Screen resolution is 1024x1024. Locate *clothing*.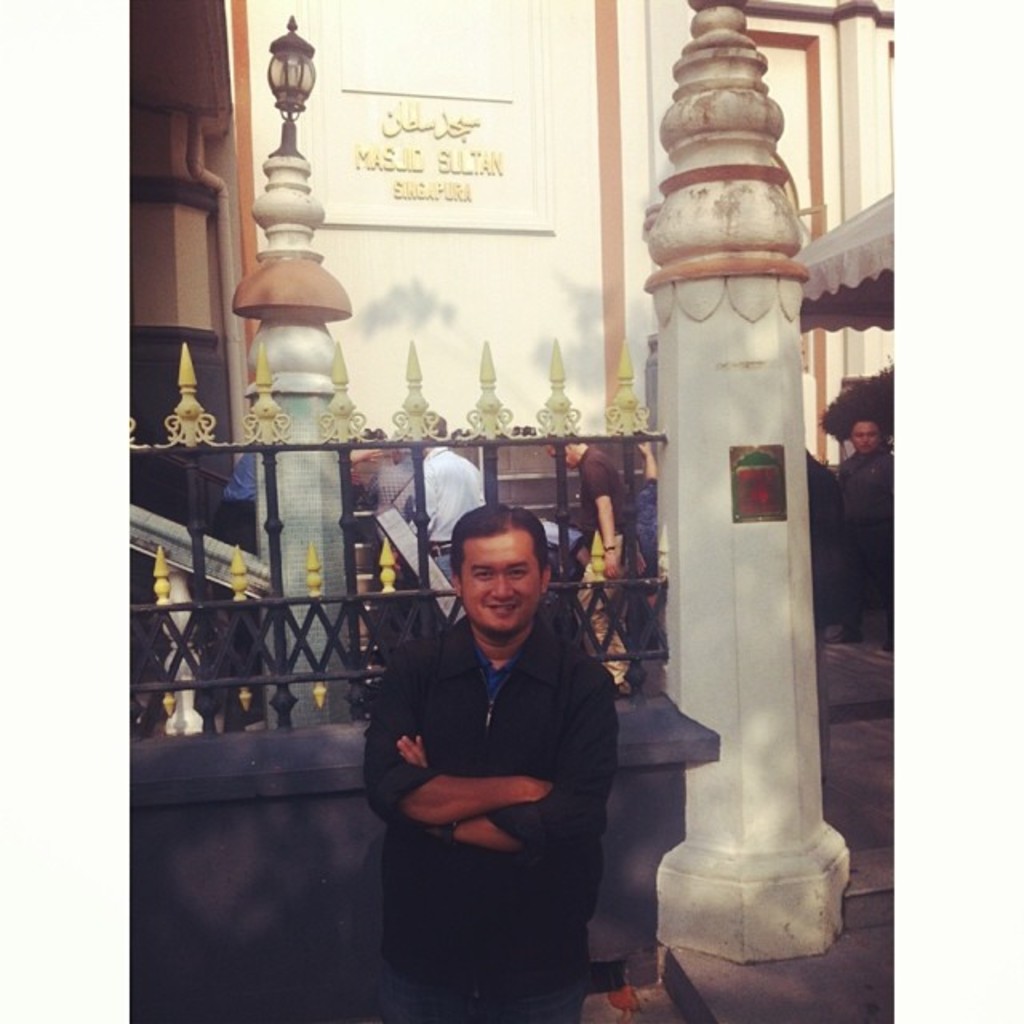
[left=400, top=446, right=490, bottom=622].
